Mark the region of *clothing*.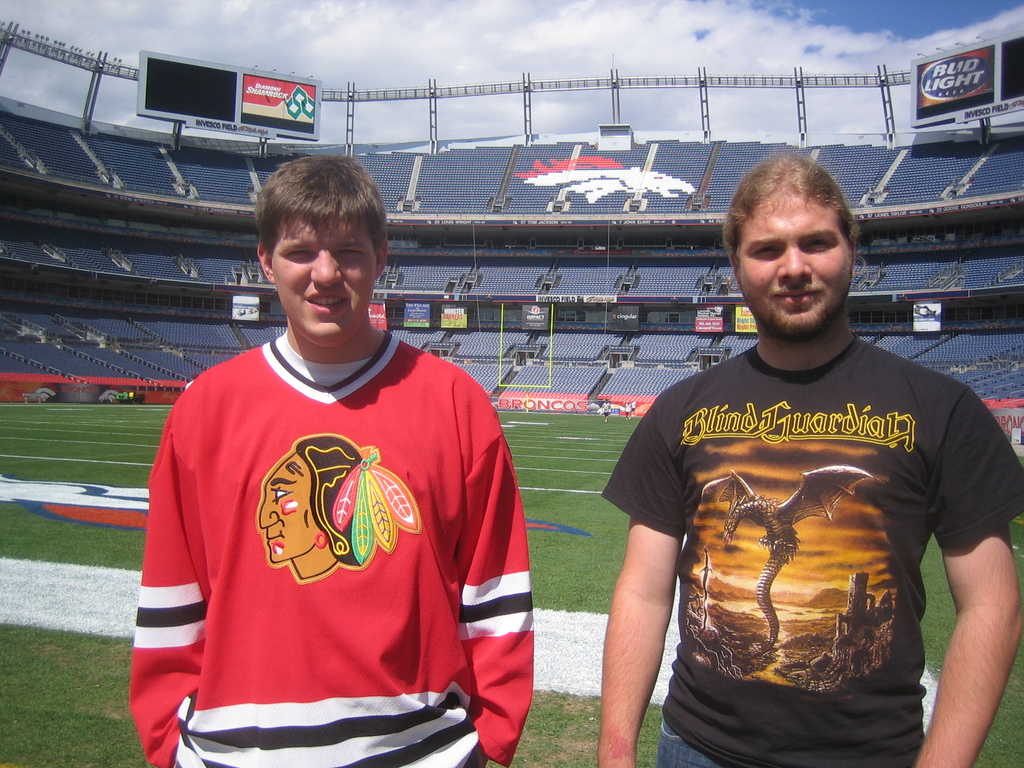
Region: BBox(125, 328, 535, 767).
